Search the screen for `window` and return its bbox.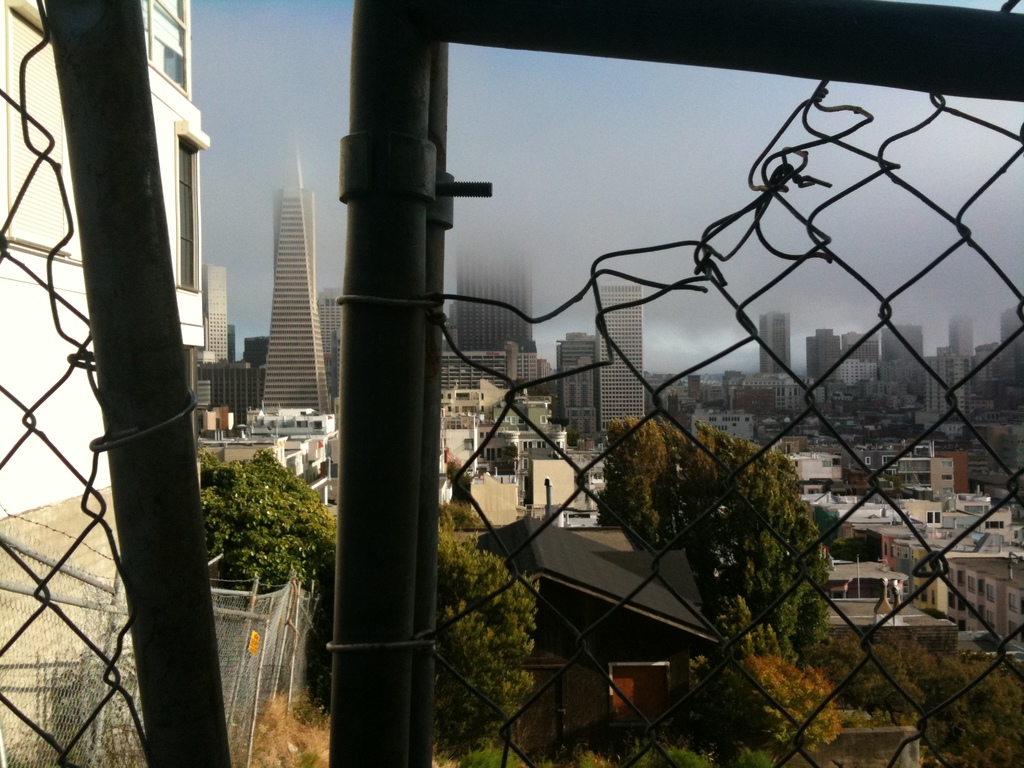
Found: 892, 547, 909, 559.
